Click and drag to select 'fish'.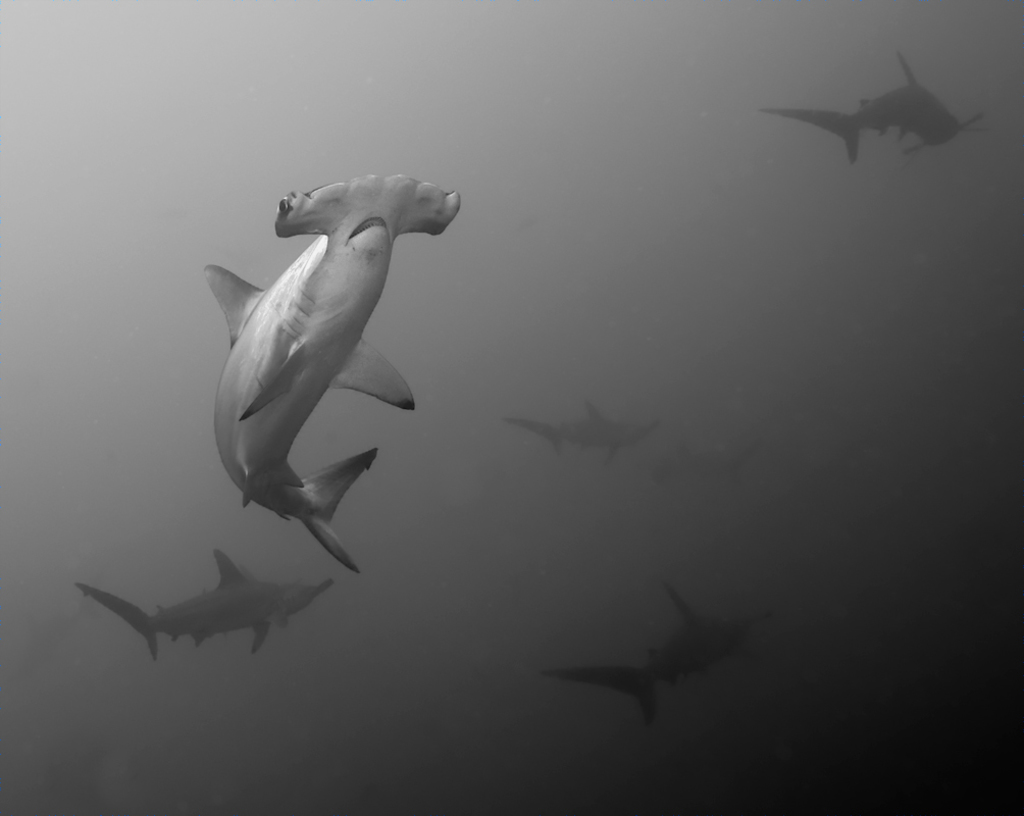
Selection: Rect(540, 585, 768, 728).
